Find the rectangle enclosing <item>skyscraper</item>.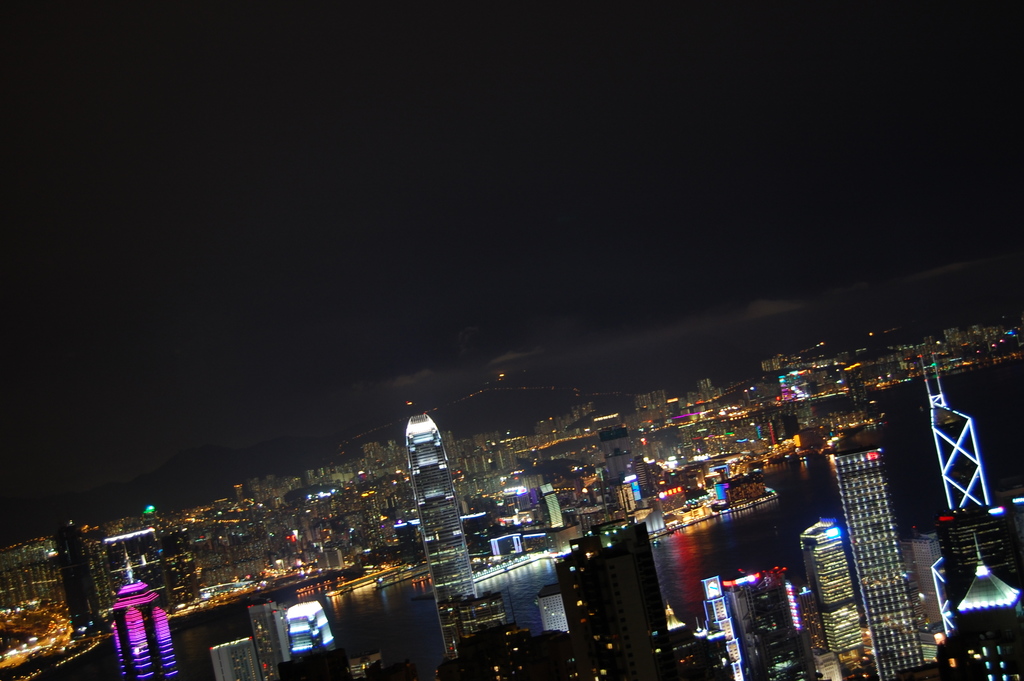
(x1=474, y1=593, x2=508, y2=679).
